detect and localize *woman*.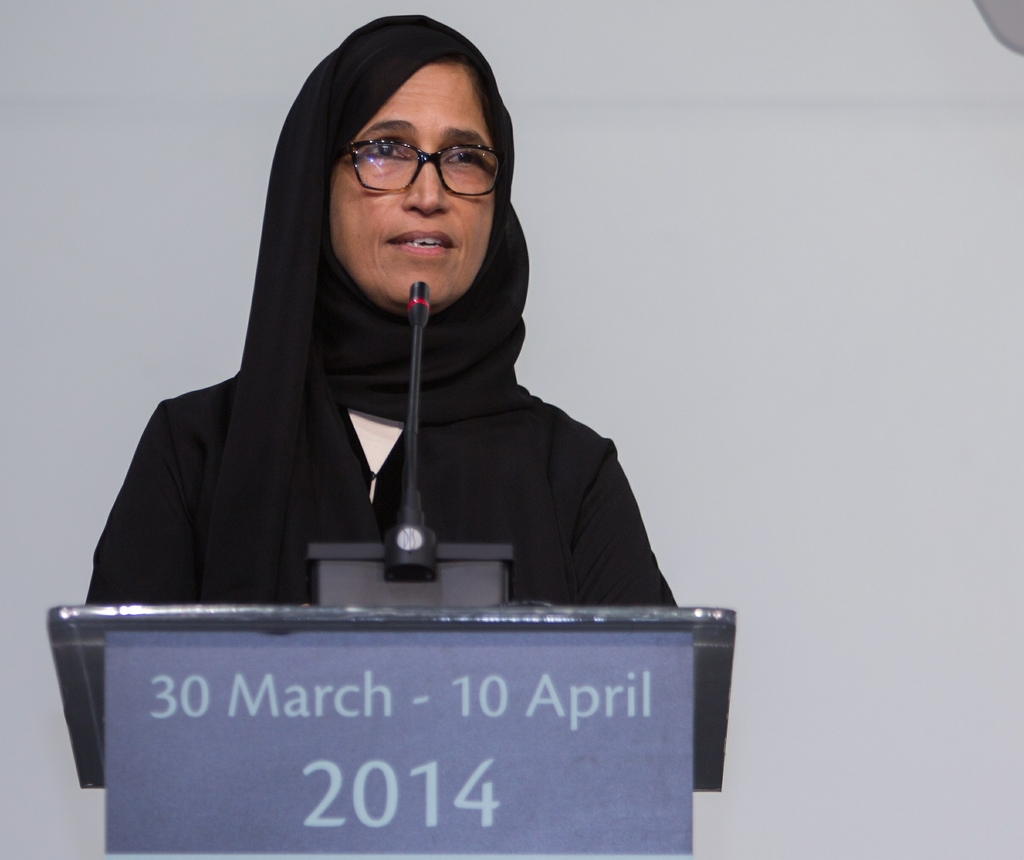
Localized at (71,0,687,609).
